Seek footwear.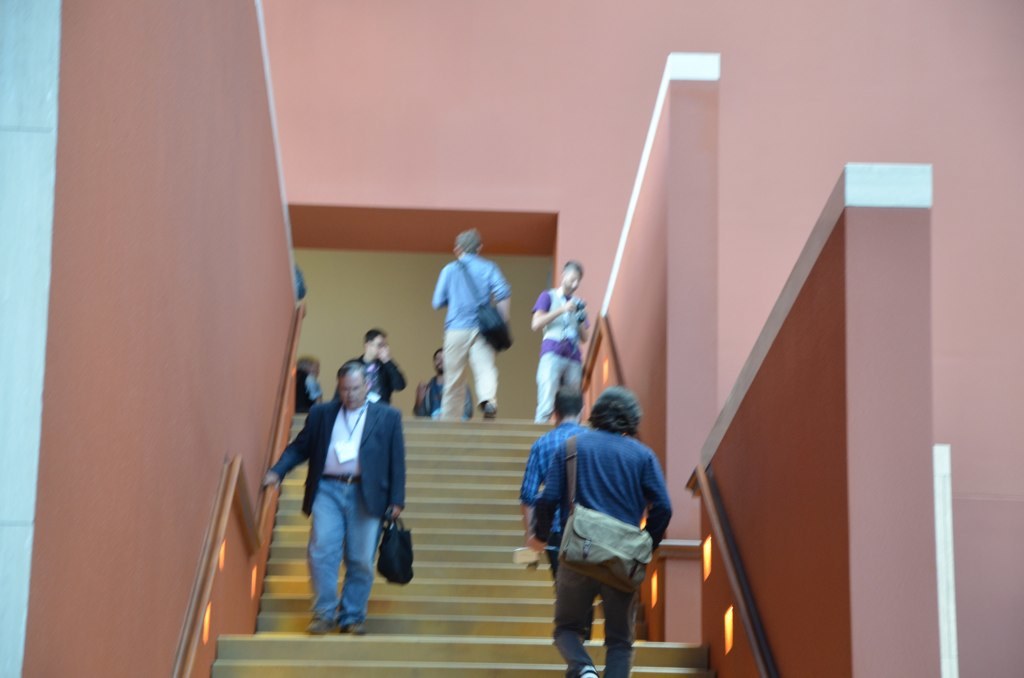
box=[342, 620, 370, 634].
